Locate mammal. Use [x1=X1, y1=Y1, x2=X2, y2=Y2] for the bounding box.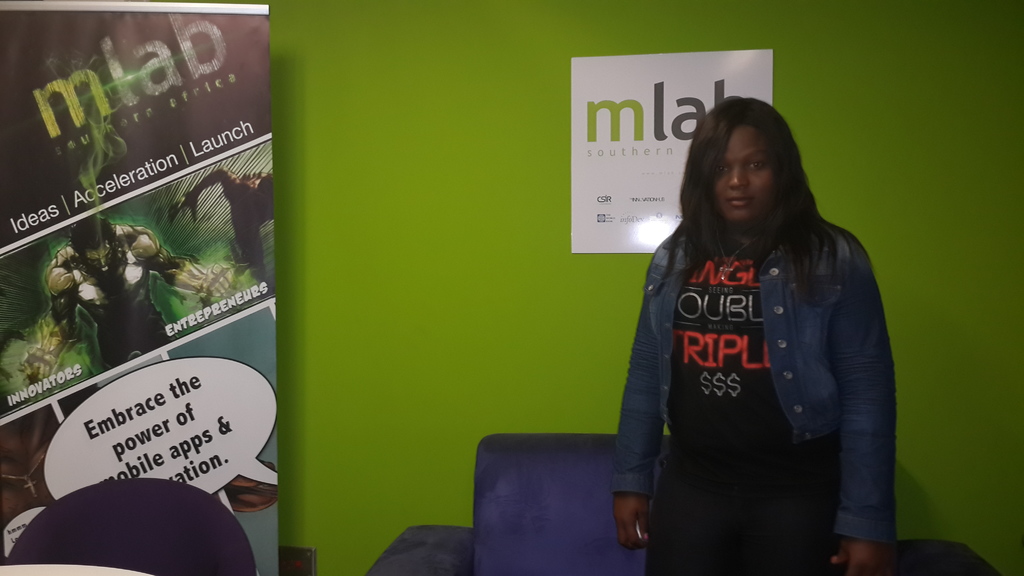
[x1=598, y1=81, x2=916, y2=575].
